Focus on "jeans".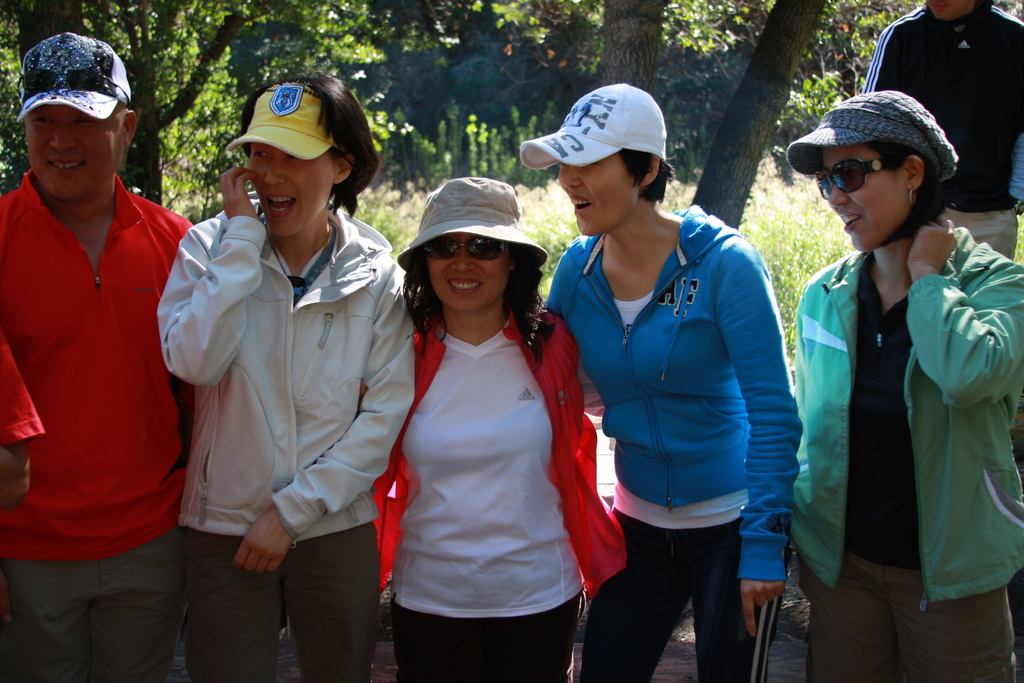
Focused at Rect(579, 507, 772, 682).
